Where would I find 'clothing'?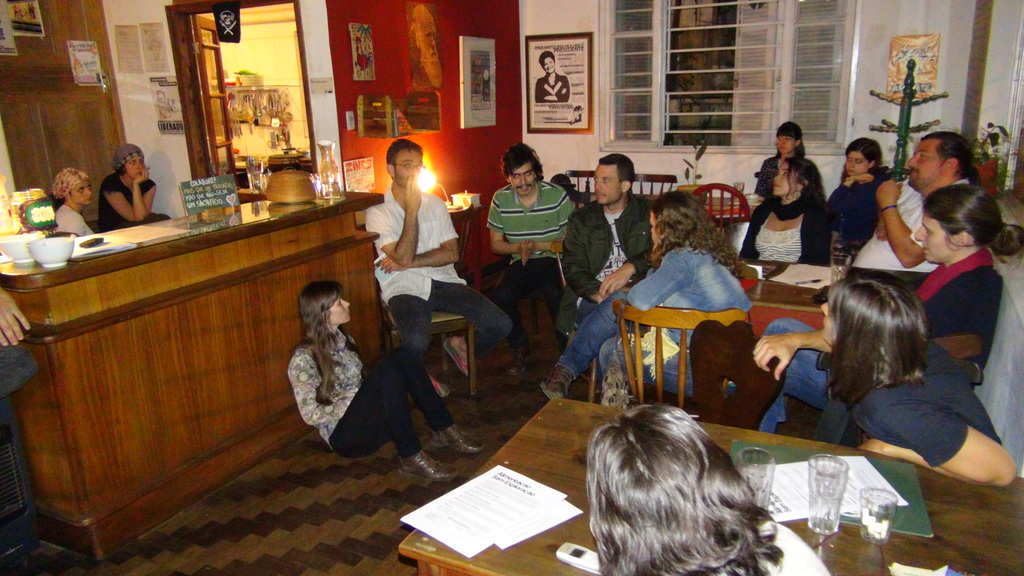
At (92,177,176,230).
